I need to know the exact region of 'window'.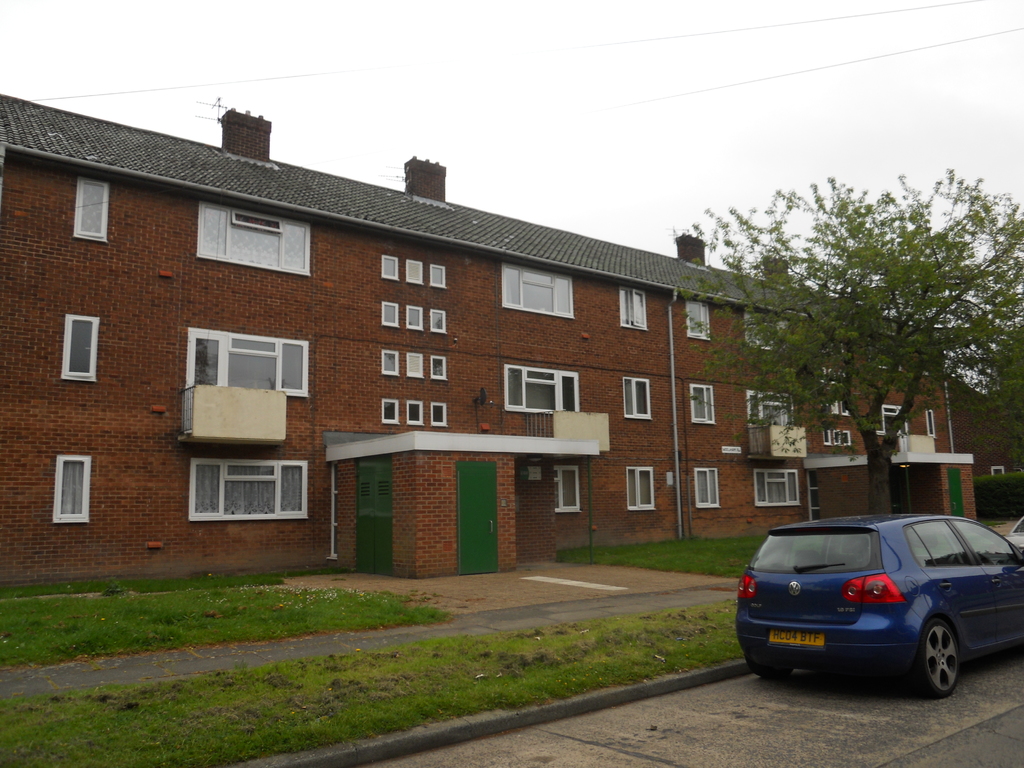
Region: {"x1": 428, "y1": 268, "x2": 446, "y2": 289}.
